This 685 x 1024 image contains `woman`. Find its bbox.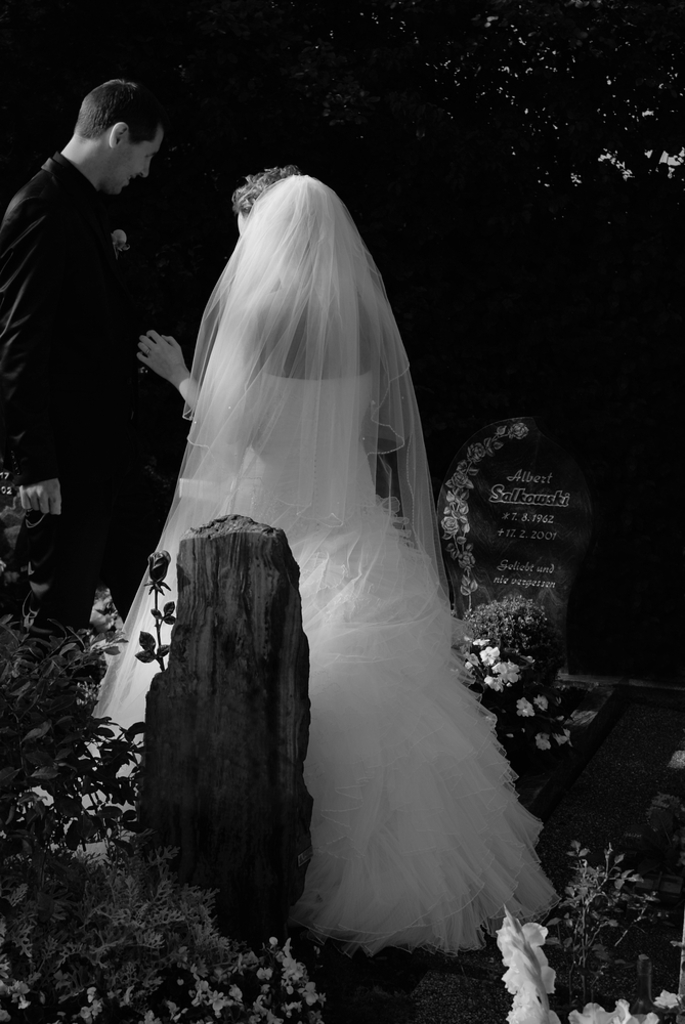
rect(98, 156, 565, 979).
